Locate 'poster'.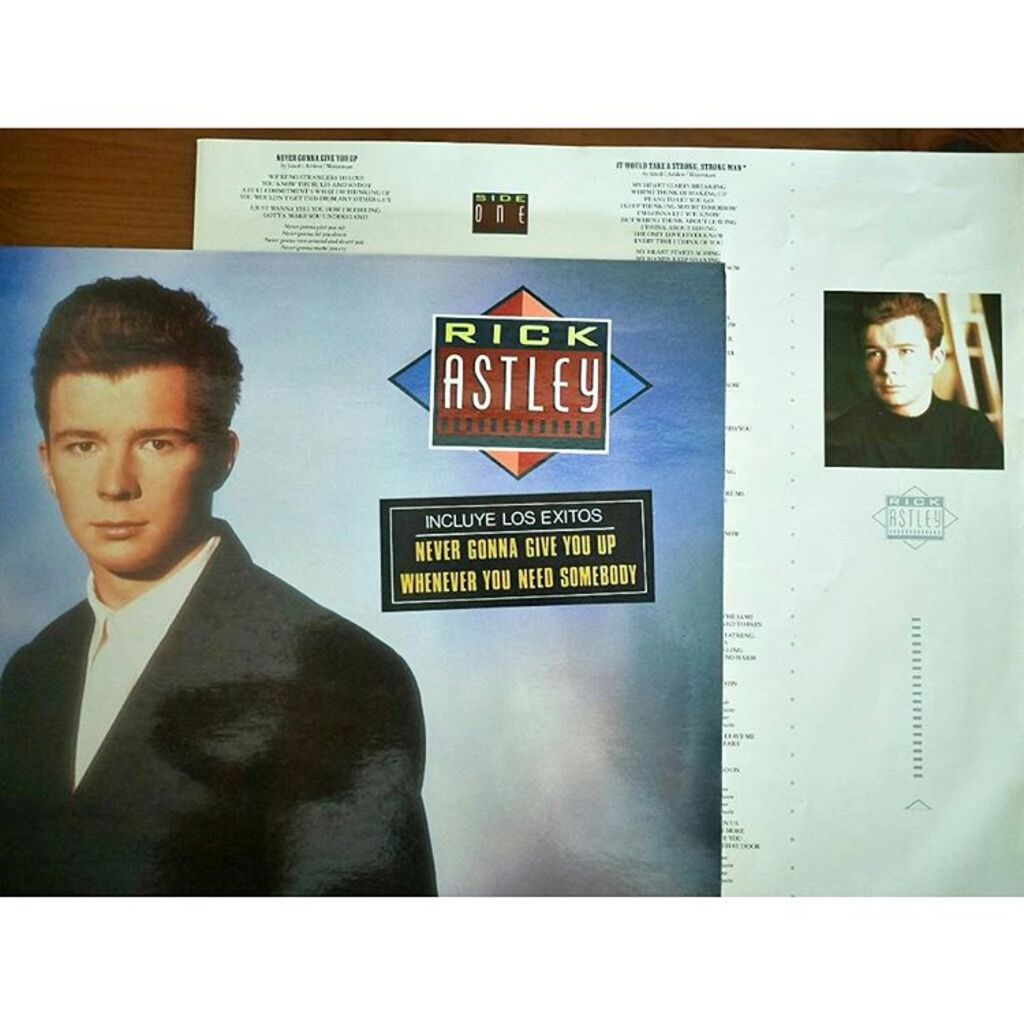
Bounding box: 191:138:1012:878.
